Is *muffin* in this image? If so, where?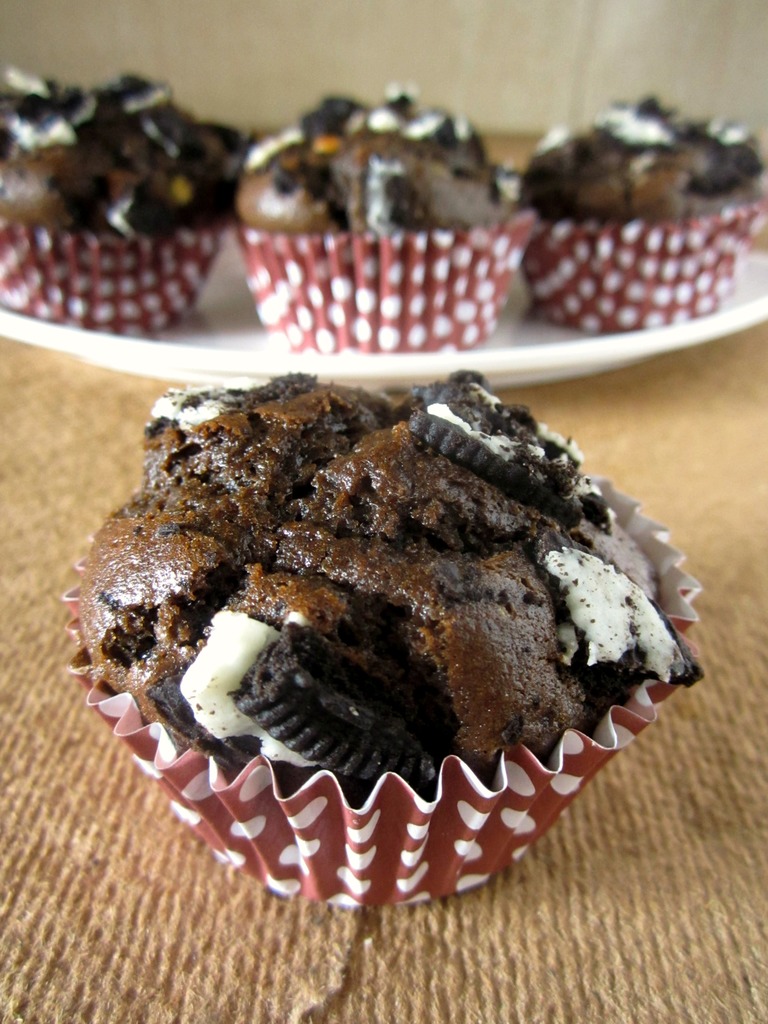
Yes, at BBox(238, 77, 537, 354).
